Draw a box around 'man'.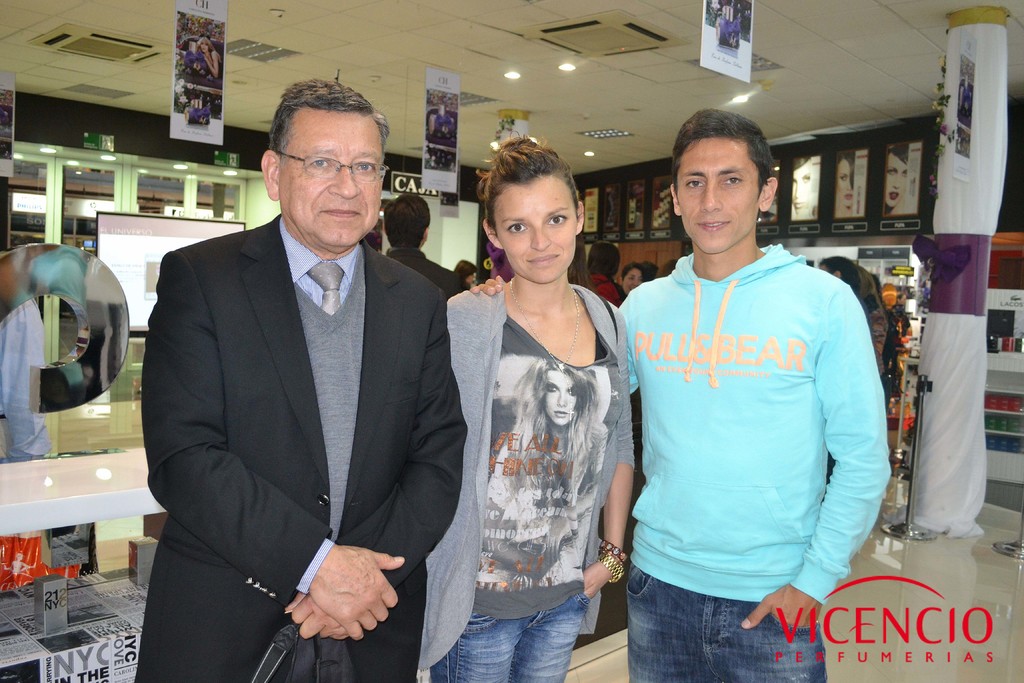
142, 79, 468, 682.
